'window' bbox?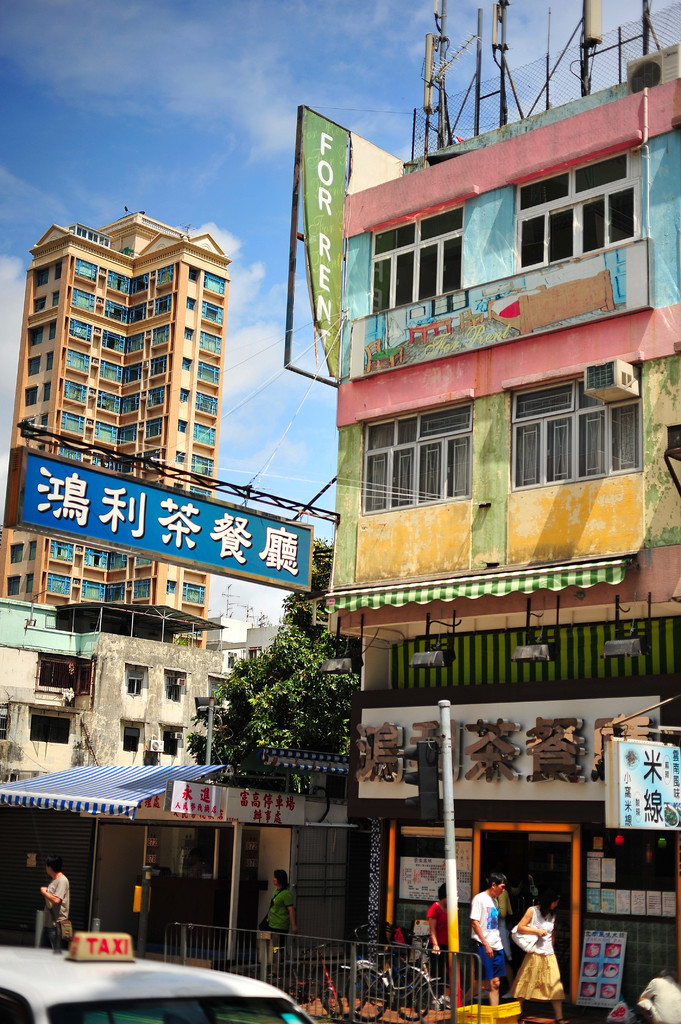
bbox=[508, 353, 647, 463]
